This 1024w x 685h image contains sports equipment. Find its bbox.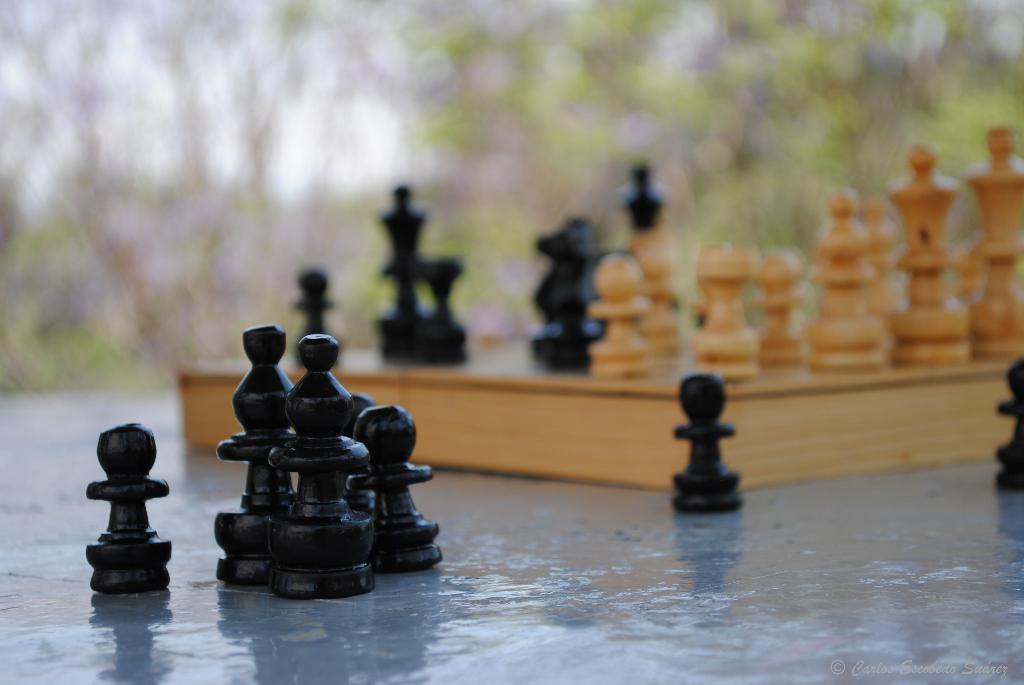
[left=289, top=264, right=341, bottom=366].
